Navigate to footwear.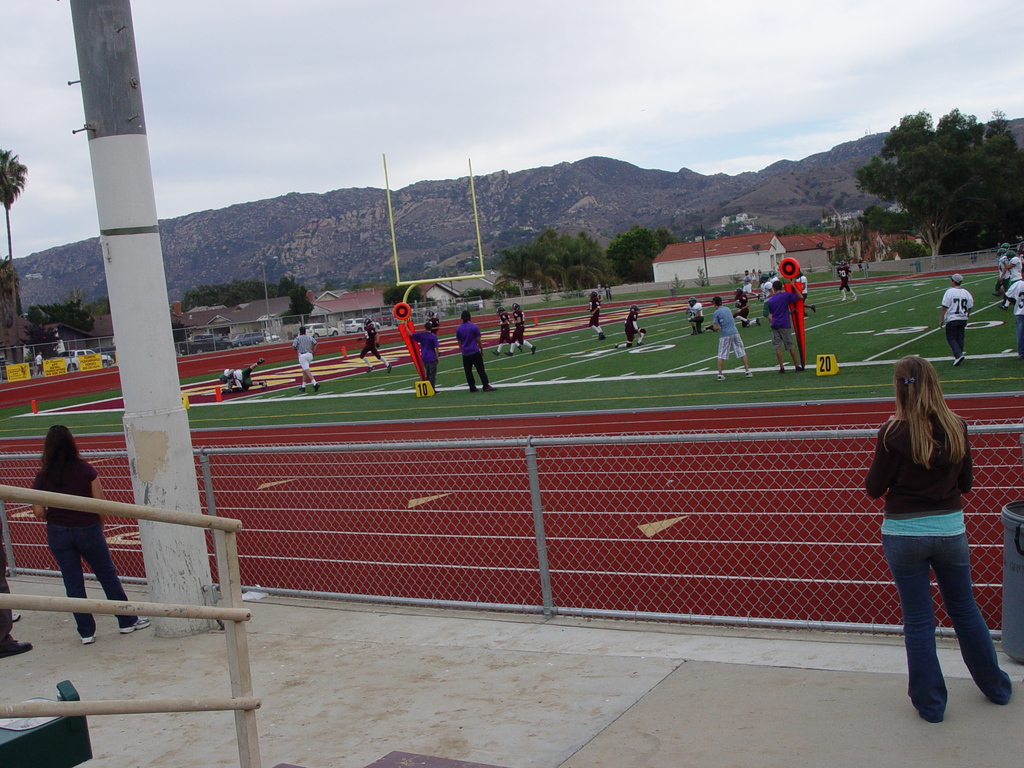
Navigation target: region(80, 634, 99, 644).
